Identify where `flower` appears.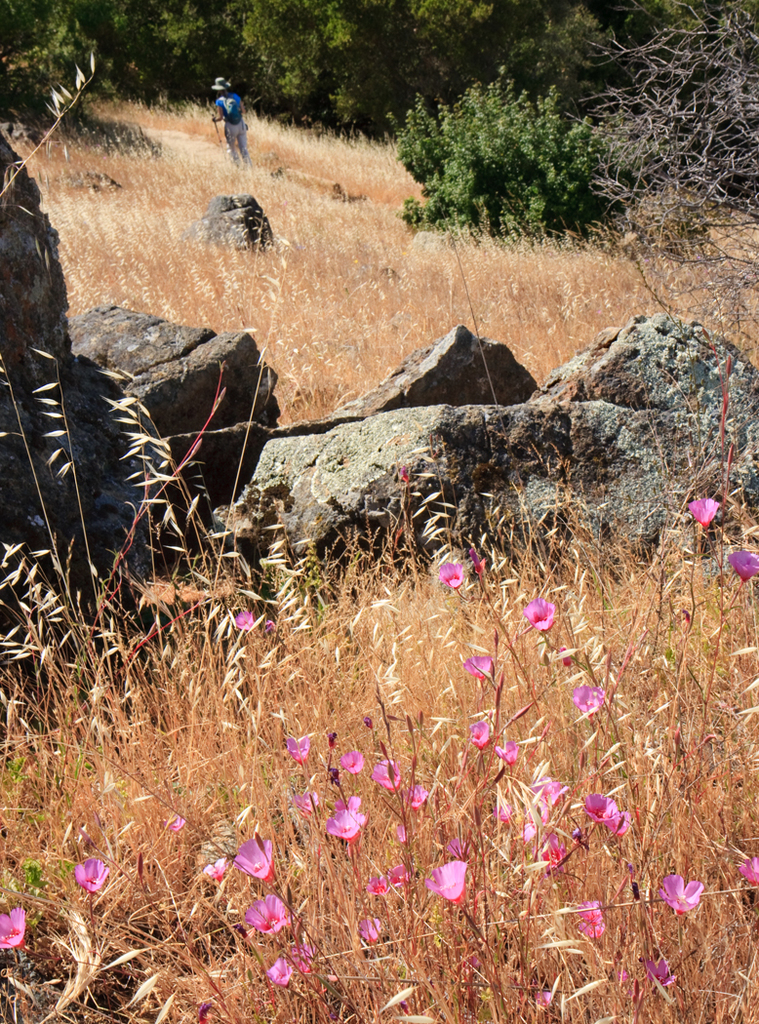
Appears at bbox=[394, 822, 408, 848].
